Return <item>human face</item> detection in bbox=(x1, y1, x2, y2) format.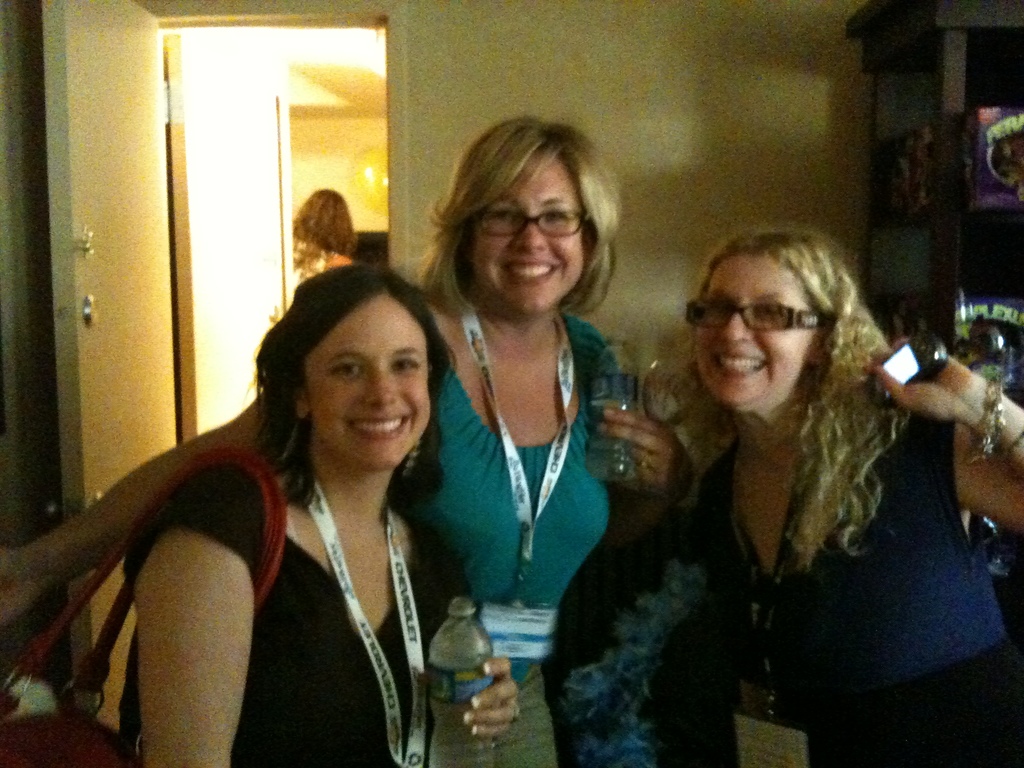
bbox=(307, 298, 433, 472).
